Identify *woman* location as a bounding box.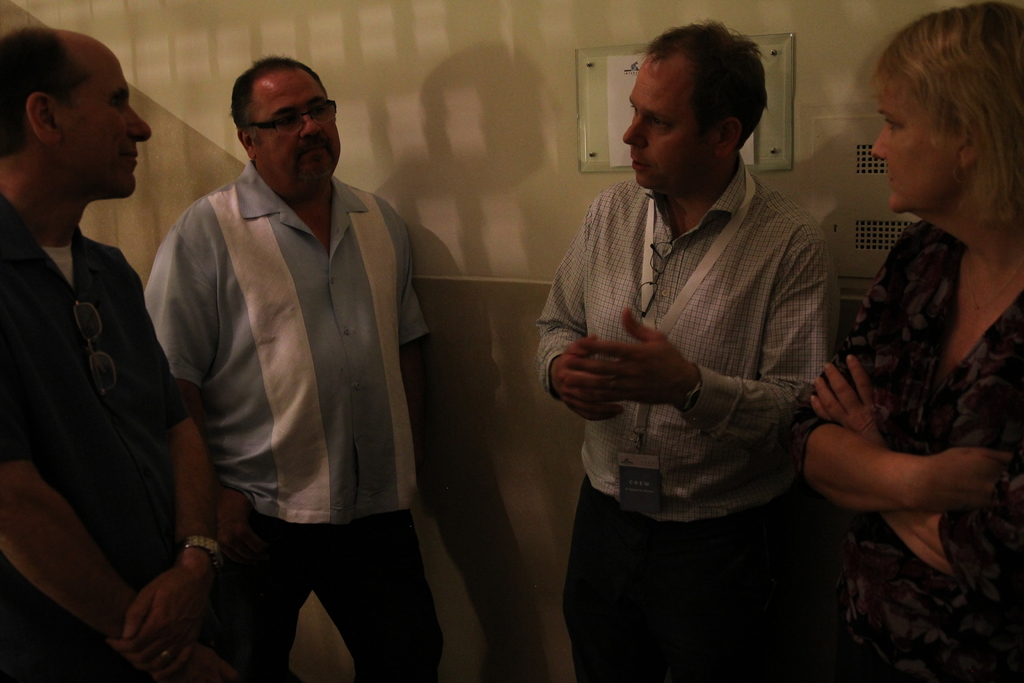
pyautogui.locateOnScreen(794, 3, 1023, 655).
